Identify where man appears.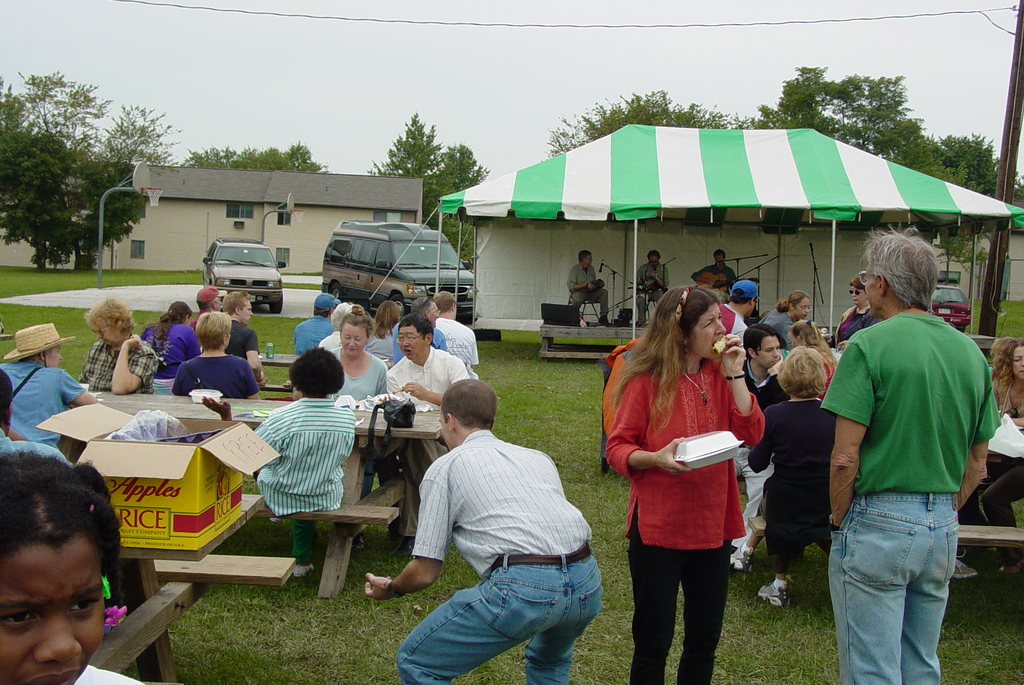
Appears at (x1=364, y1=377, x2=605, y2=684).
